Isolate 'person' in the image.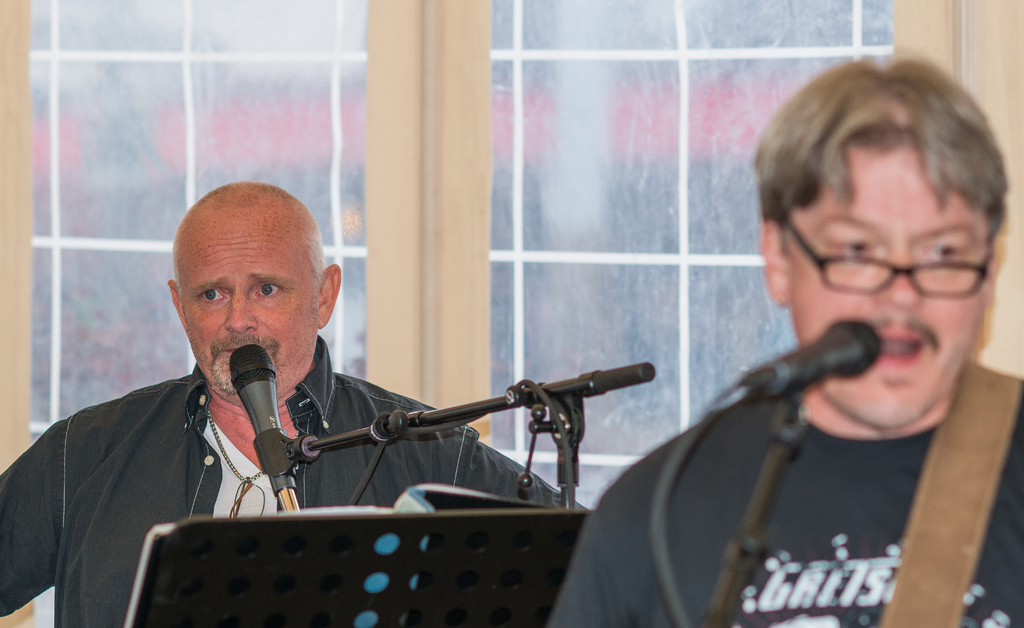
Isolated region: Rect(0, 183, 602, 627).
